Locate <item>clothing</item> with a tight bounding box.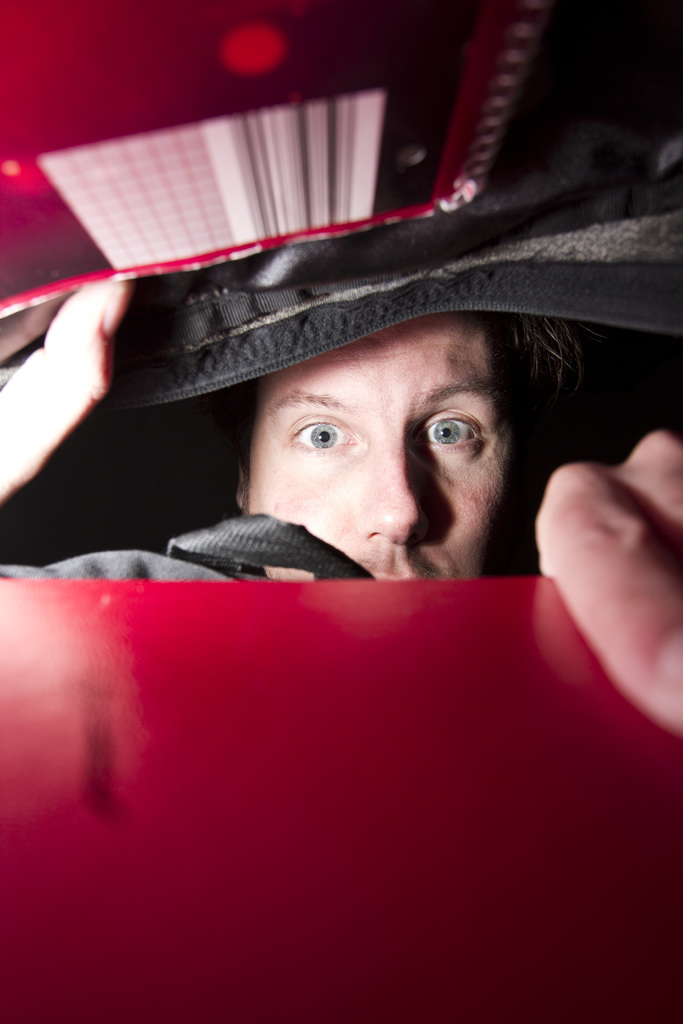
{"x1": 0, "y1": 547, "x2": 265, "y2": 592}.
